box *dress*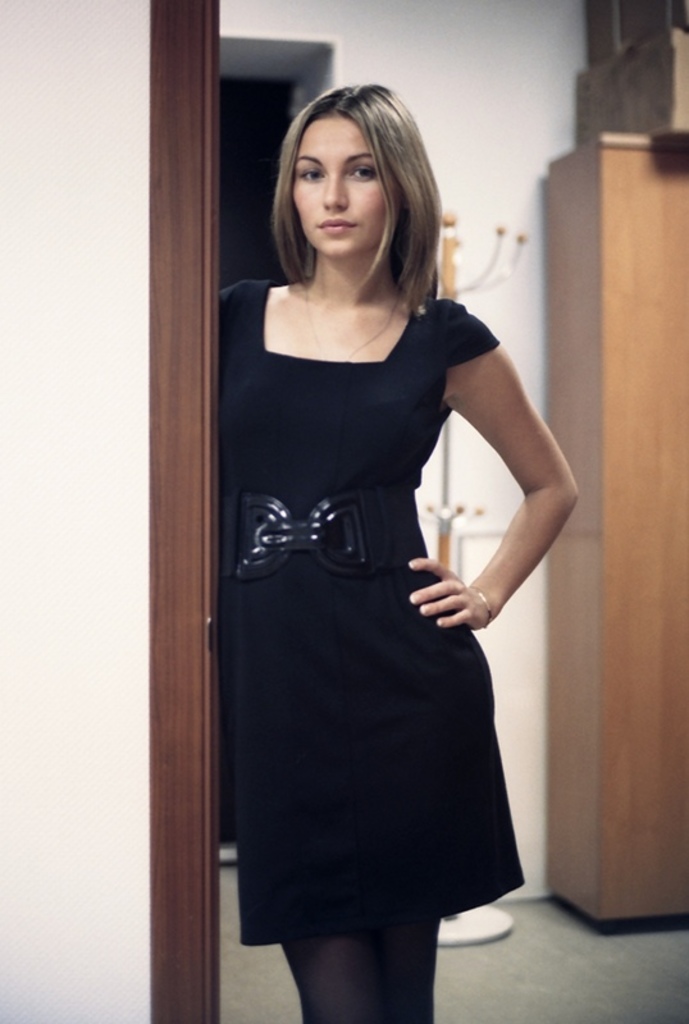
(x1=218, y1=270, x2=529, y2=950)
